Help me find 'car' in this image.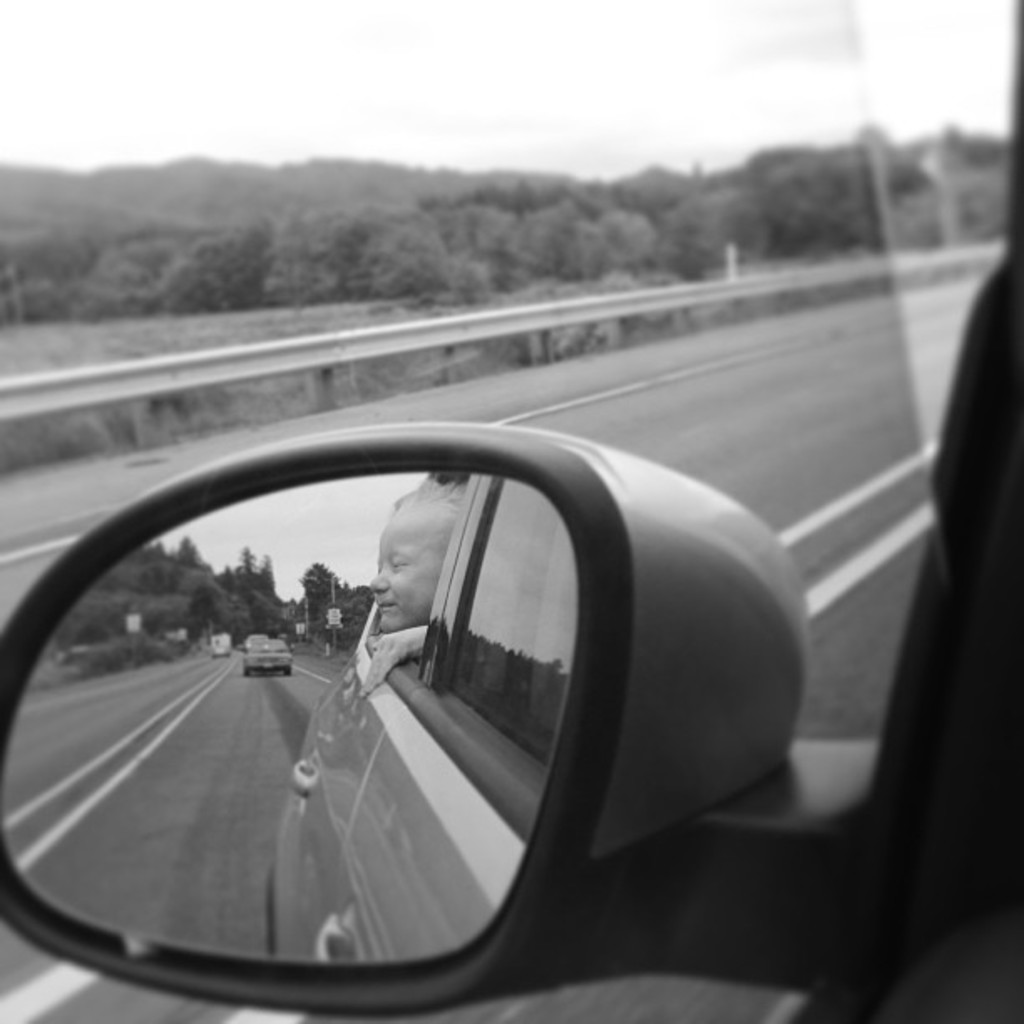
Found it: <box>238,639,293,673</box>.
